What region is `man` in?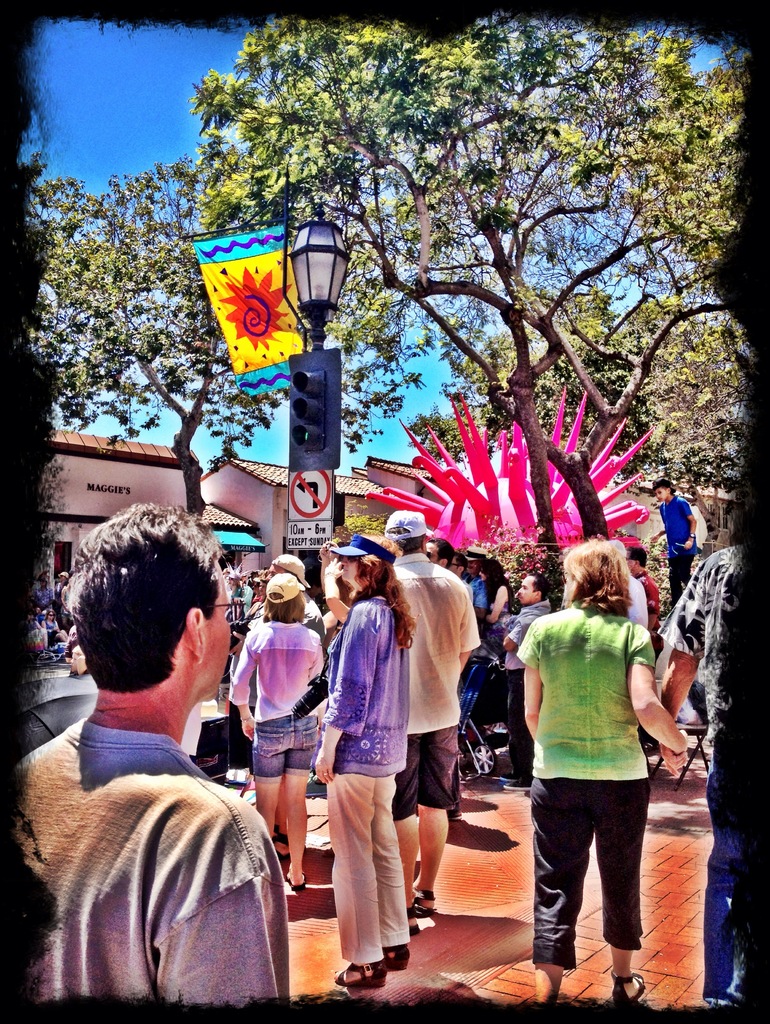
bbox=[388, 511, 480, 936].
